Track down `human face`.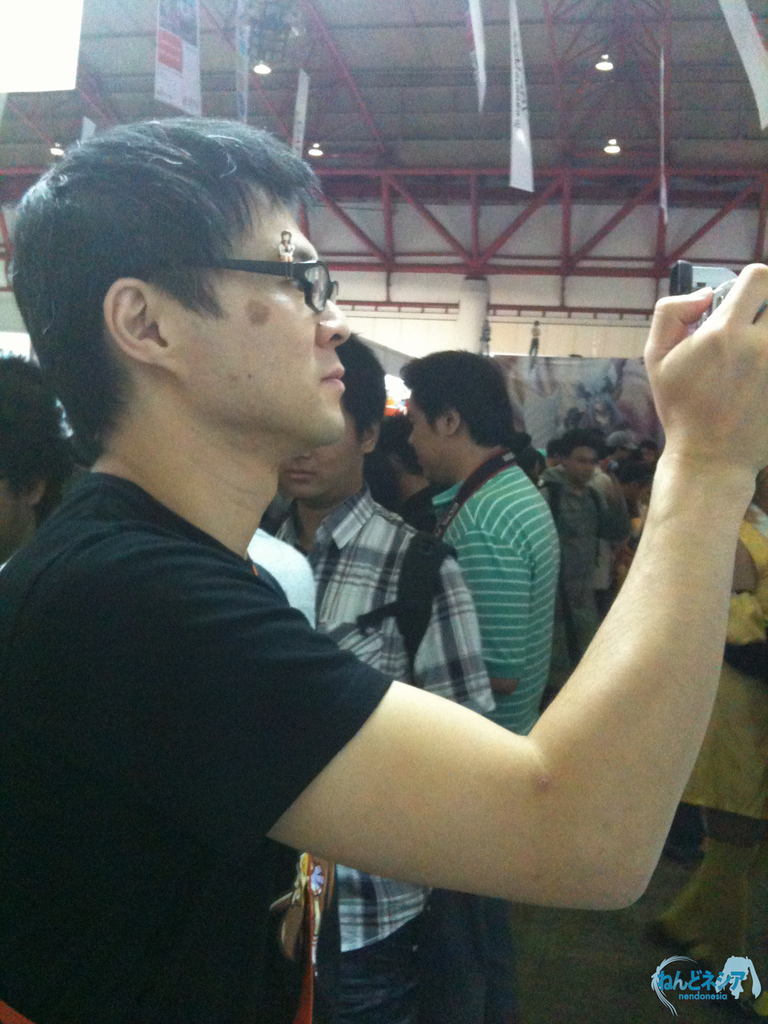
Tracked to 403 388 446 479.
